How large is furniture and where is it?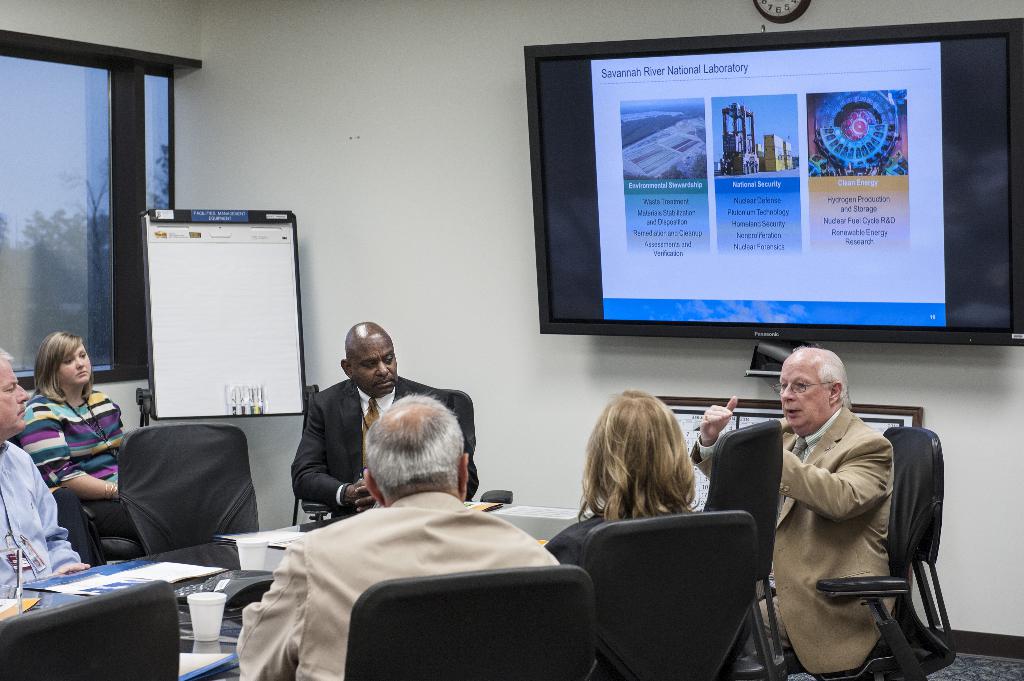
Bounding box: 701/421/788/680.
